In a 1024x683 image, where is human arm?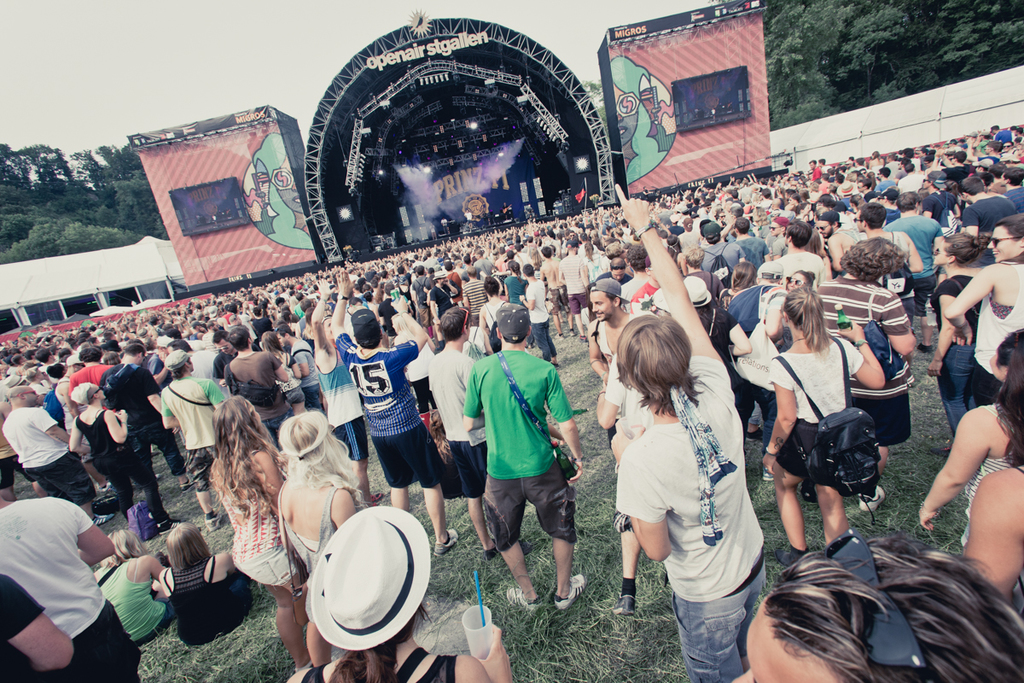
l=27, t=406, r=73, b=441.
